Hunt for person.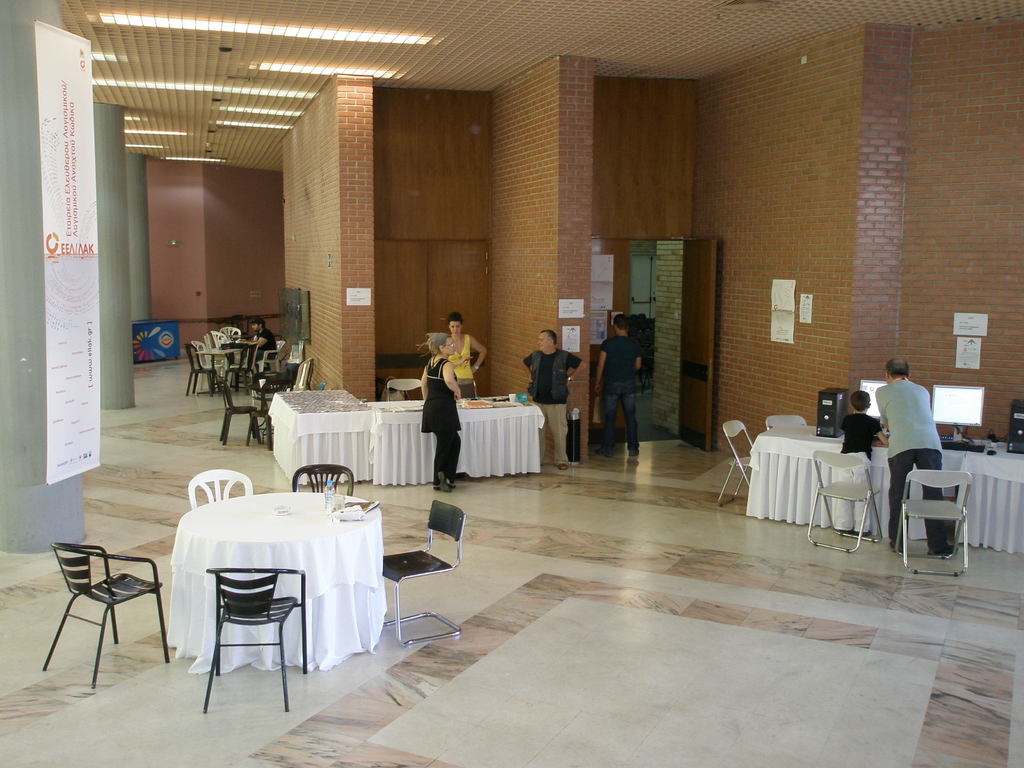
Hunted down at bbox=(413, 327, 467, 494).
